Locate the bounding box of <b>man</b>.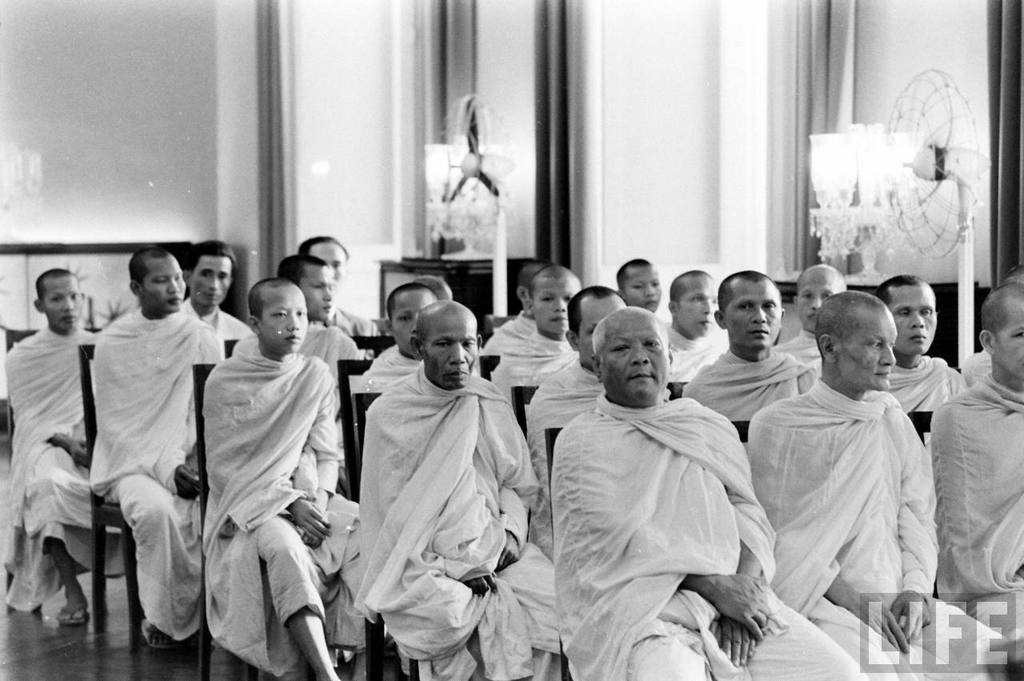
Bounding box: rect(86, 245, 220, 647).
